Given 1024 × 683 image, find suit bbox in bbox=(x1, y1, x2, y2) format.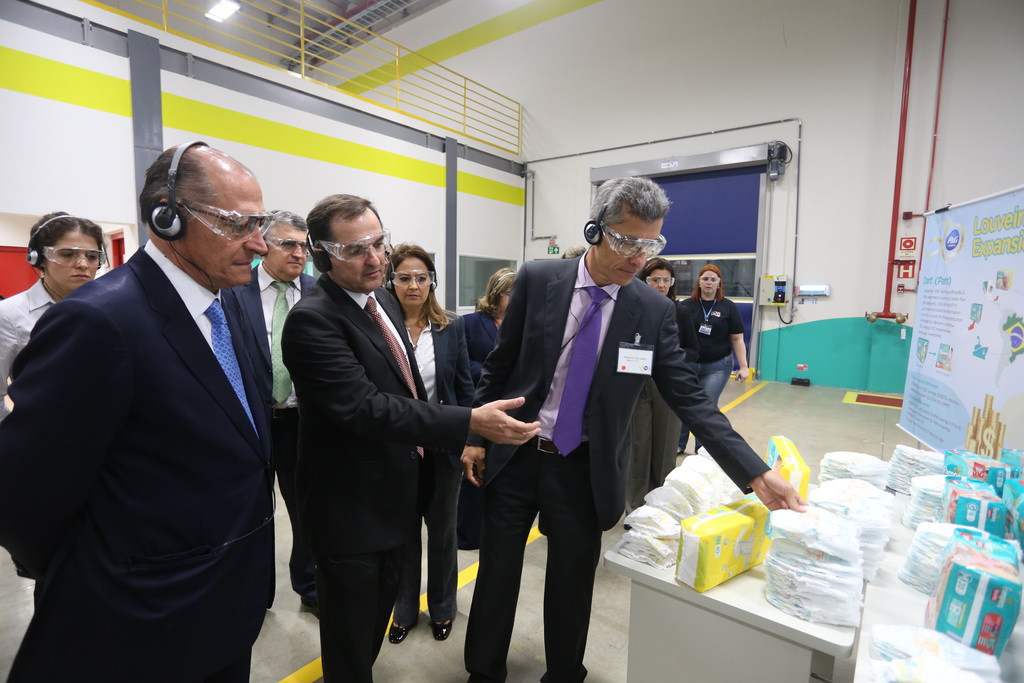
bbox=(400, 308, 459, 633).
